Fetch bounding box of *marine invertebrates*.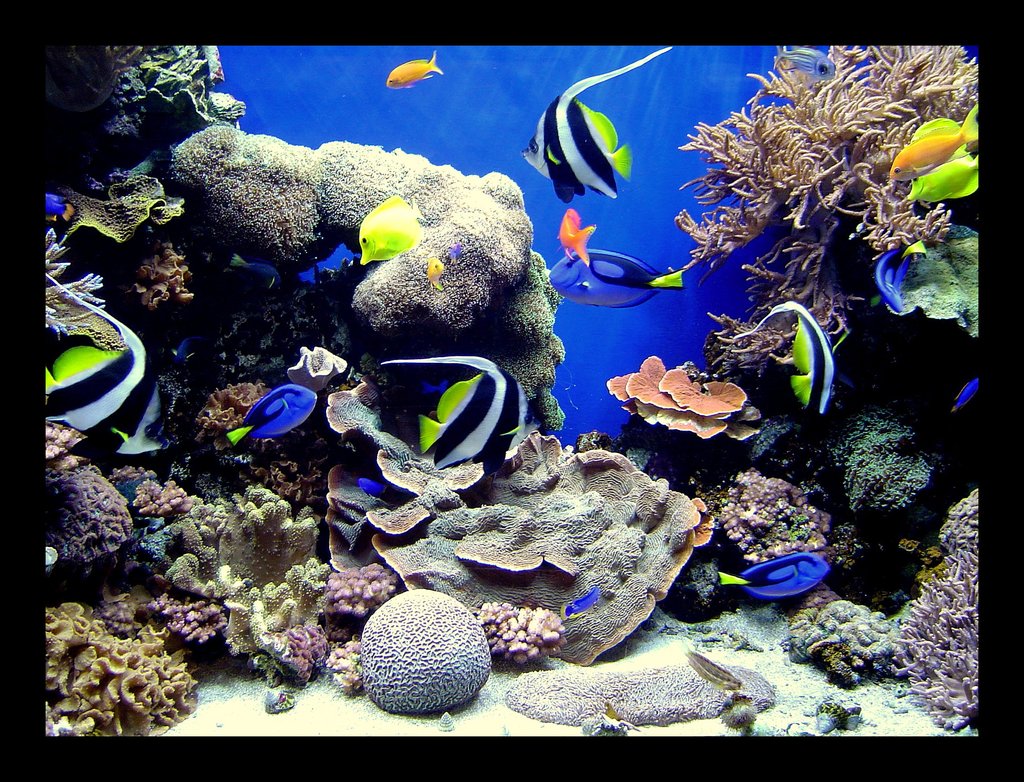
Bbox: (557, 206, 598, 266).
